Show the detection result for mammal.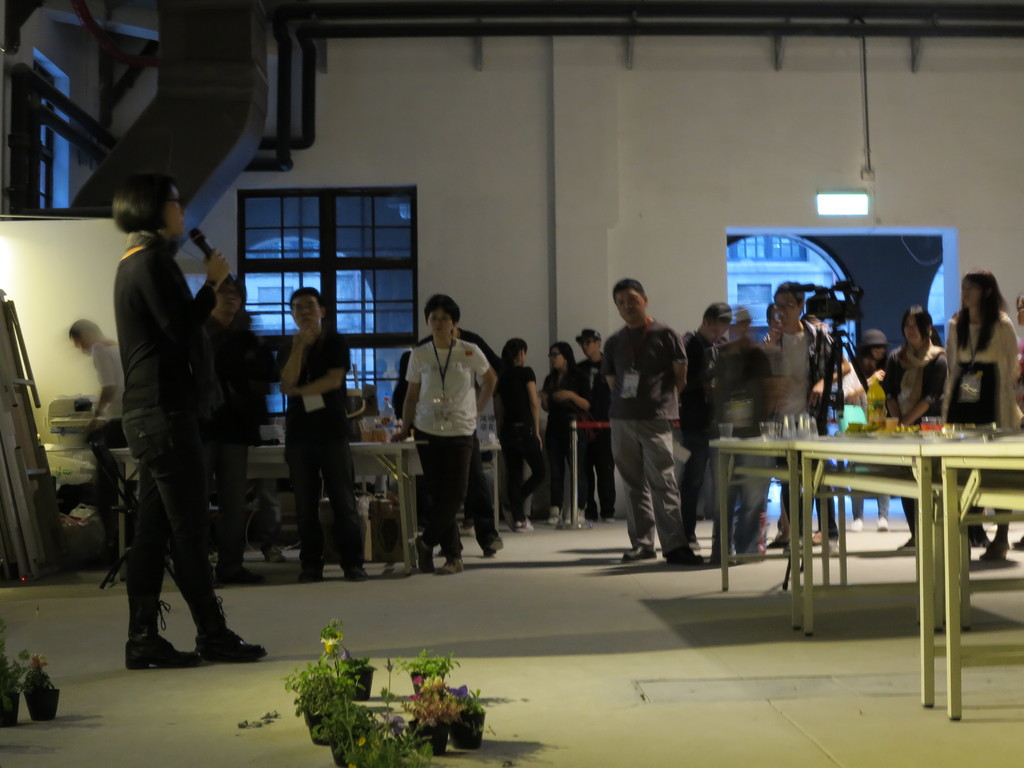
398:287:506:557.
